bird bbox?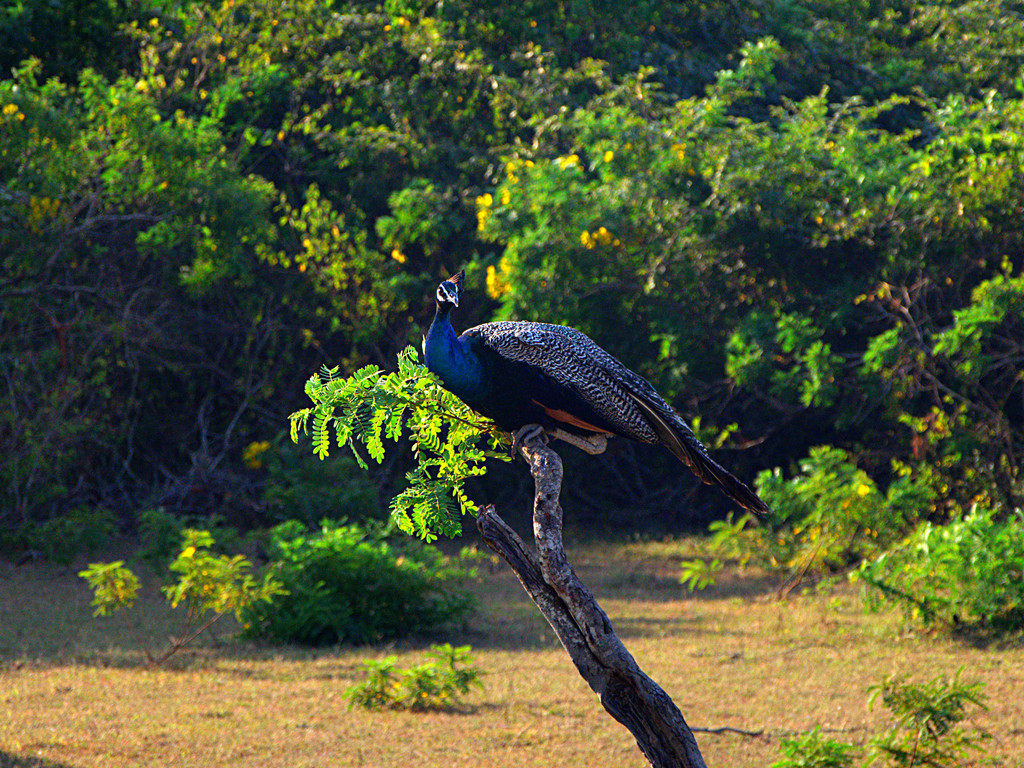
[left=408, top=280, right=778, bottom=523]
